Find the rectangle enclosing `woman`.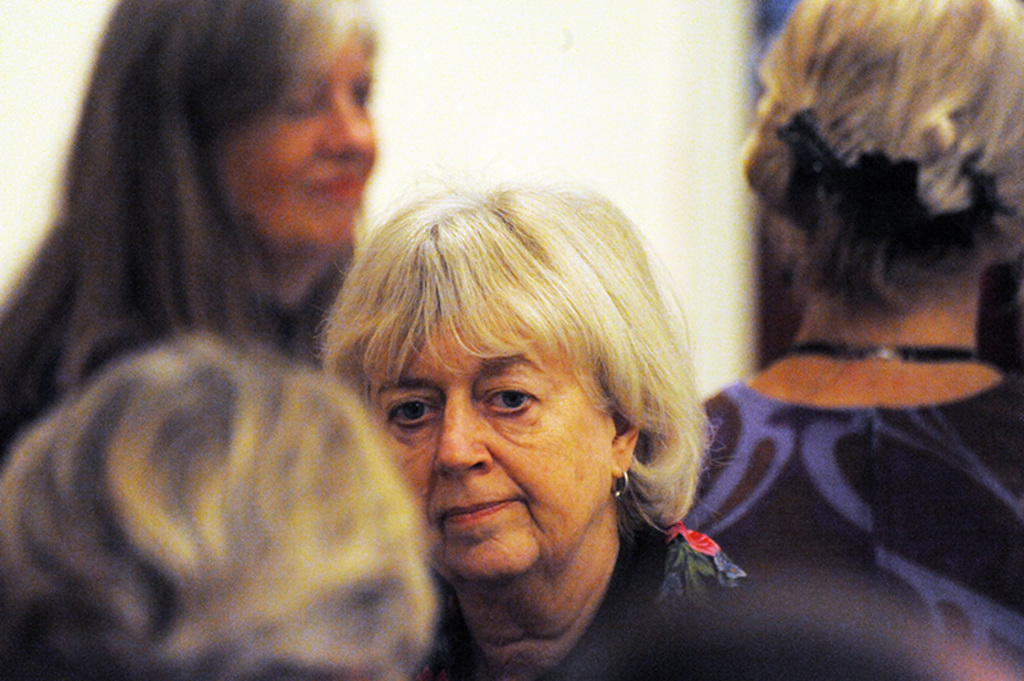
Rect(270, 138, 786, 673).
